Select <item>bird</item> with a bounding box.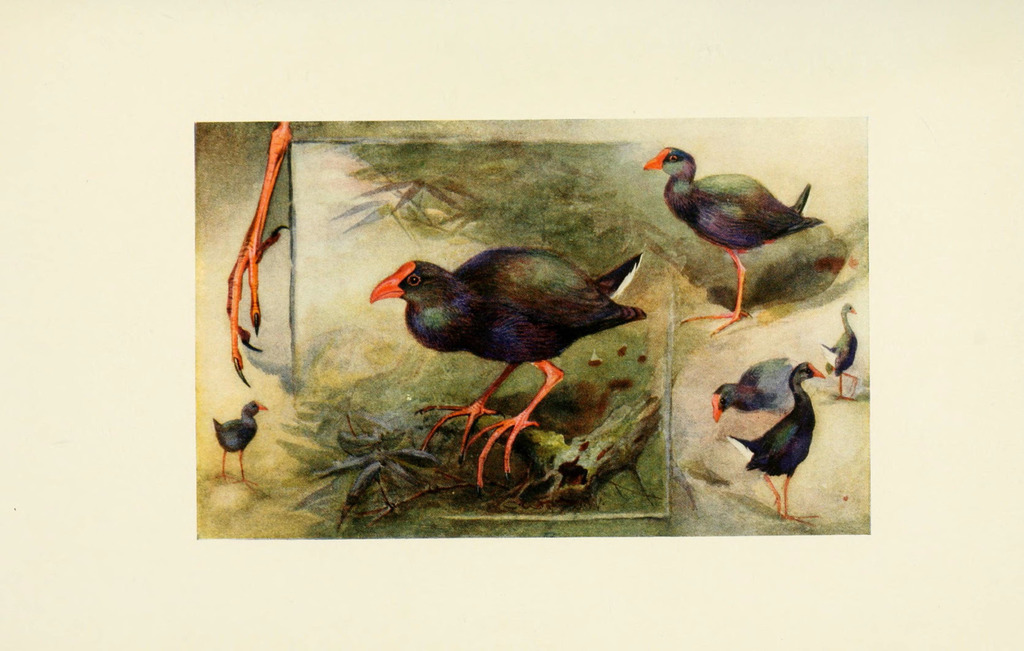
bbox=(821, 297, 858, 397).
